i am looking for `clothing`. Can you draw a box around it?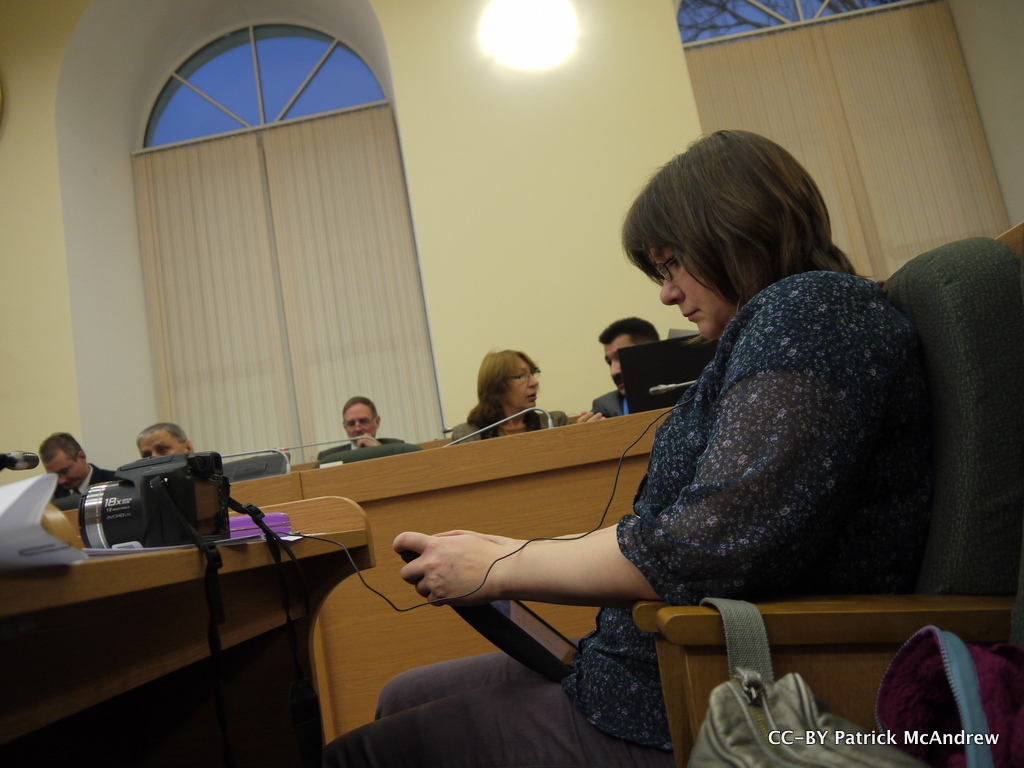
Sure, the bounding box is 595:389:625:417.
